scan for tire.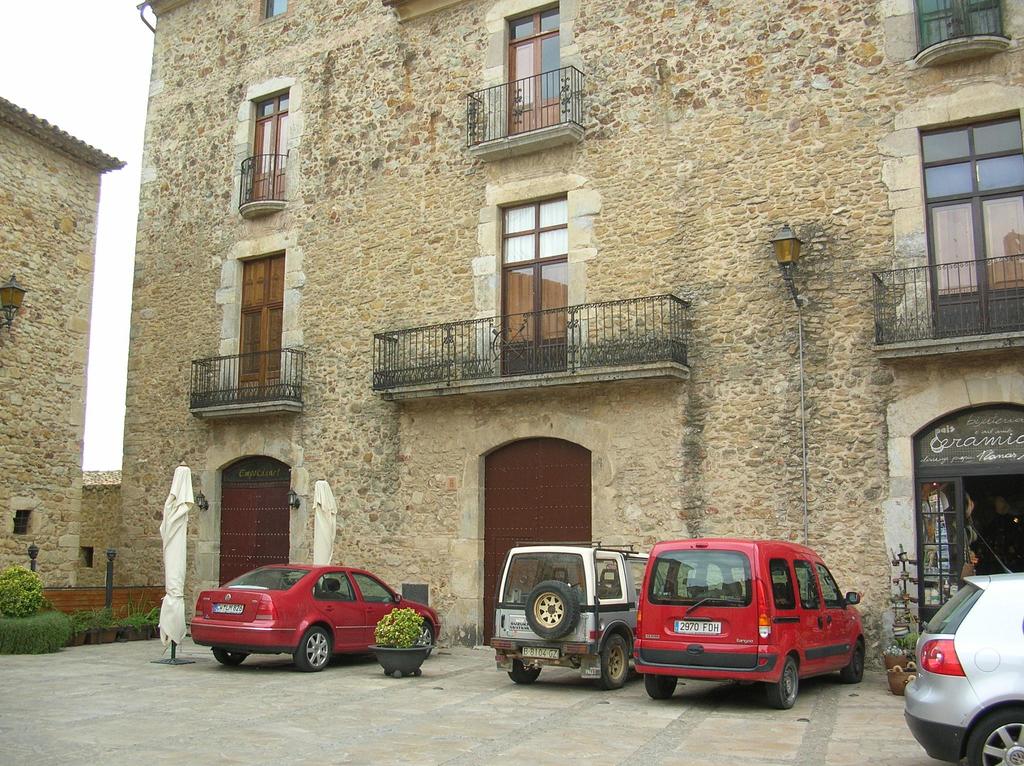
Scan result: box=[970, 708, 1023, 765].
